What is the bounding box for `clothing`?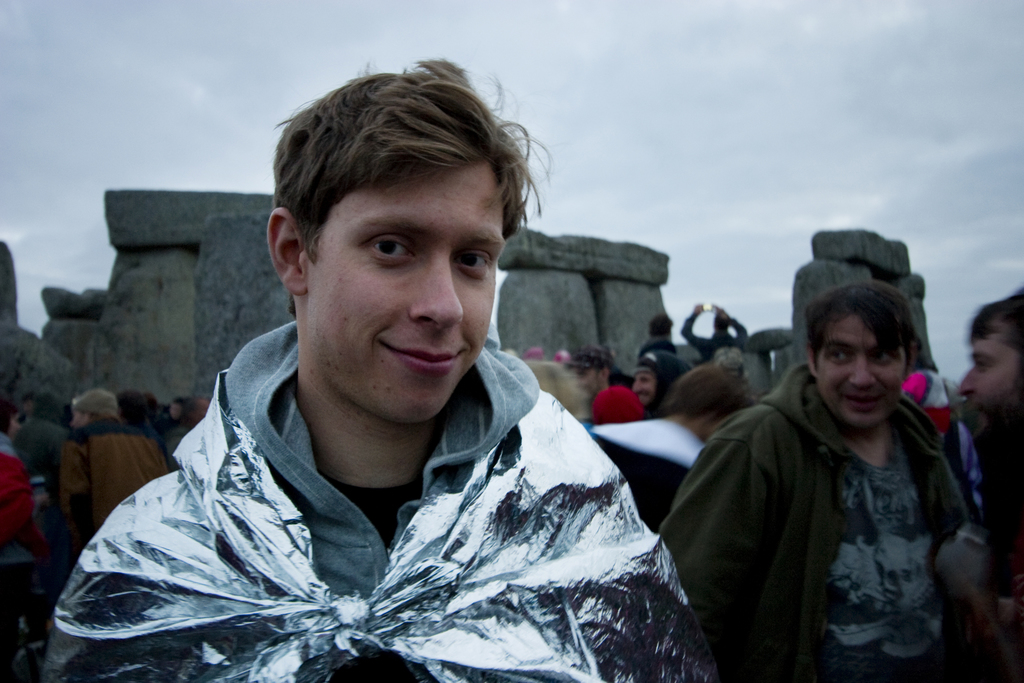
detection(608, 364, 638, 394).
